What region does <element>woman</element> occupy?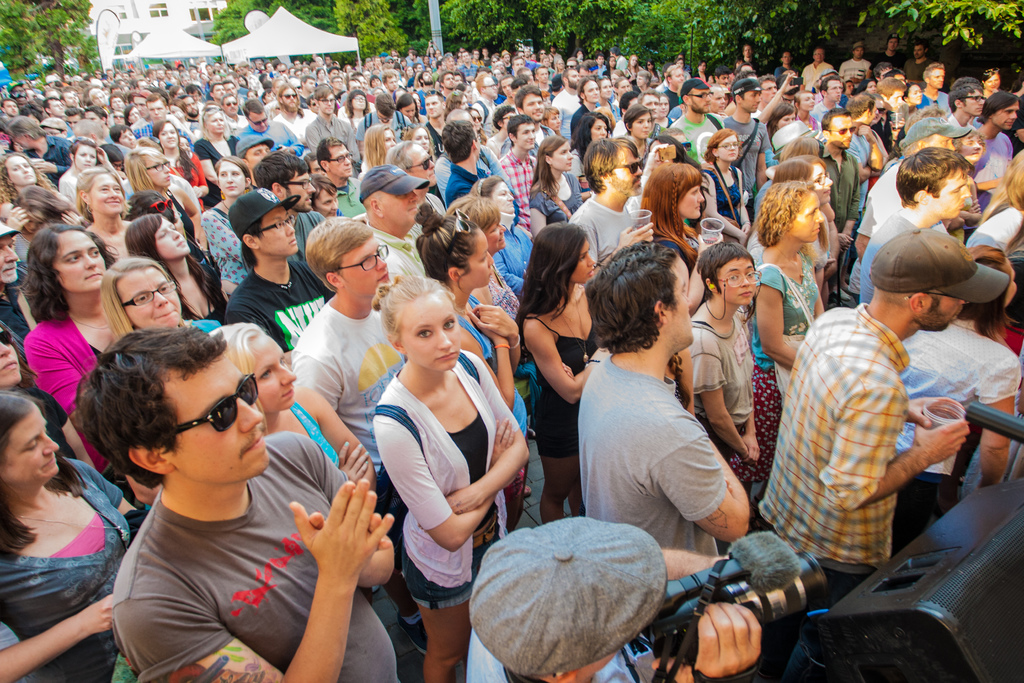
bbox=(461, 100, 490, 140).
